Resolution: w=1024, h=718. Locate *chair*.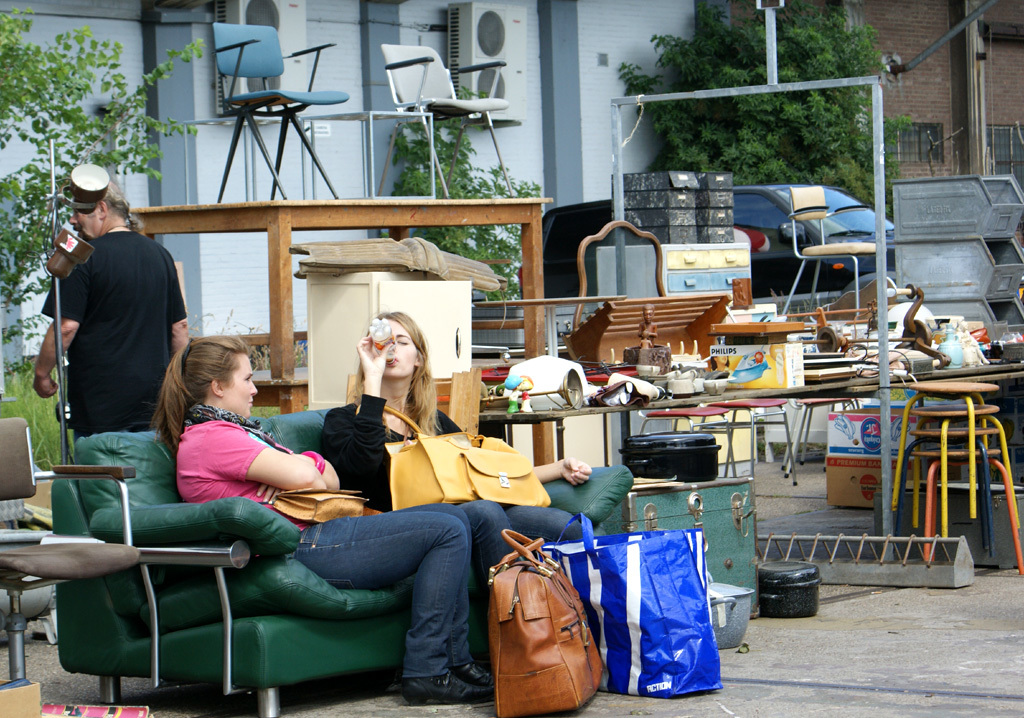
Rect(779, 184, 888, 327).
